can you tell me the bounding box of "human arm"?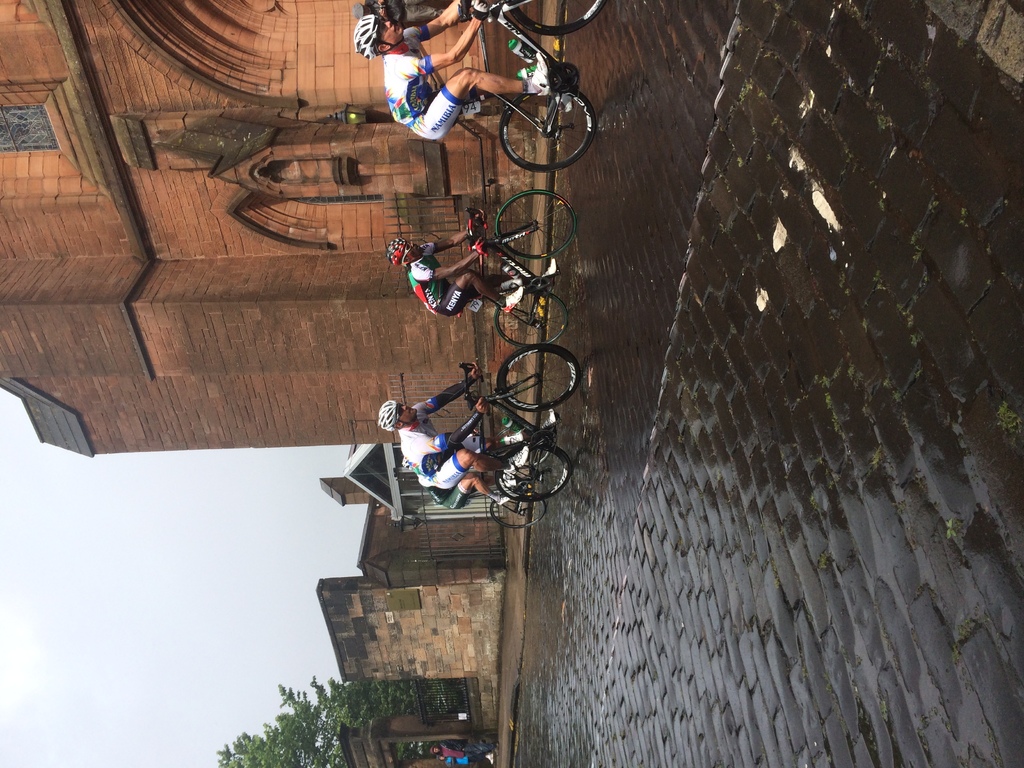
{"left": 401, "top": 250, "right": 479, "bottom": 287}.
